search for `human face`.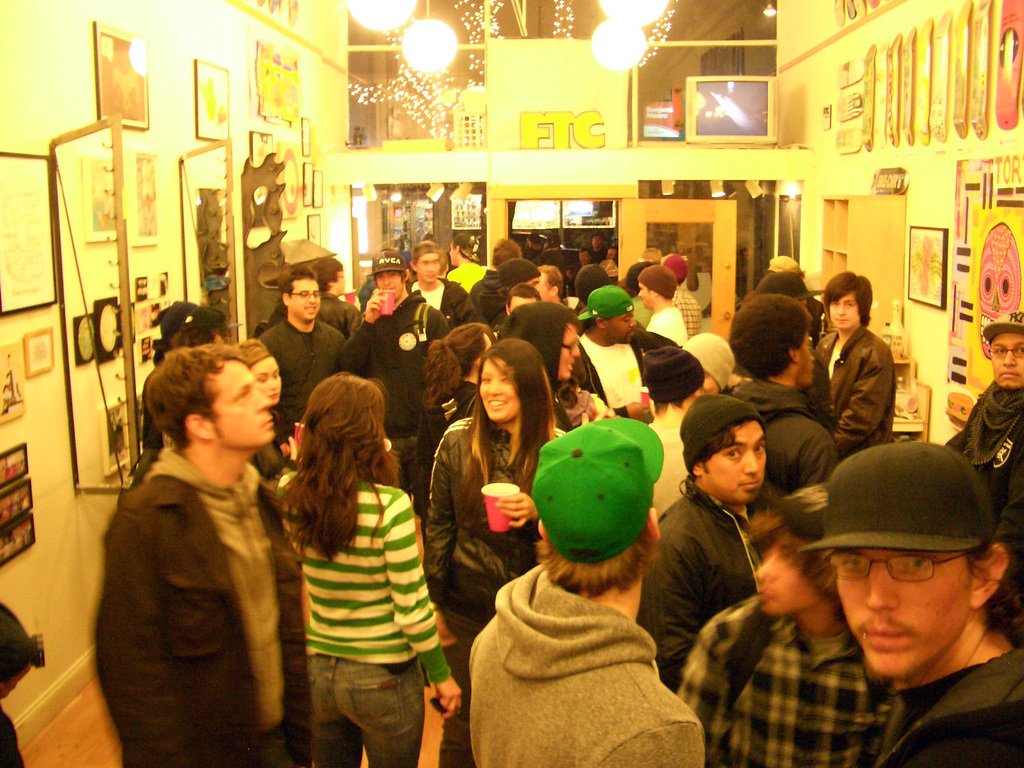
Found at left=479, top=356, right=524, bottom=423.
